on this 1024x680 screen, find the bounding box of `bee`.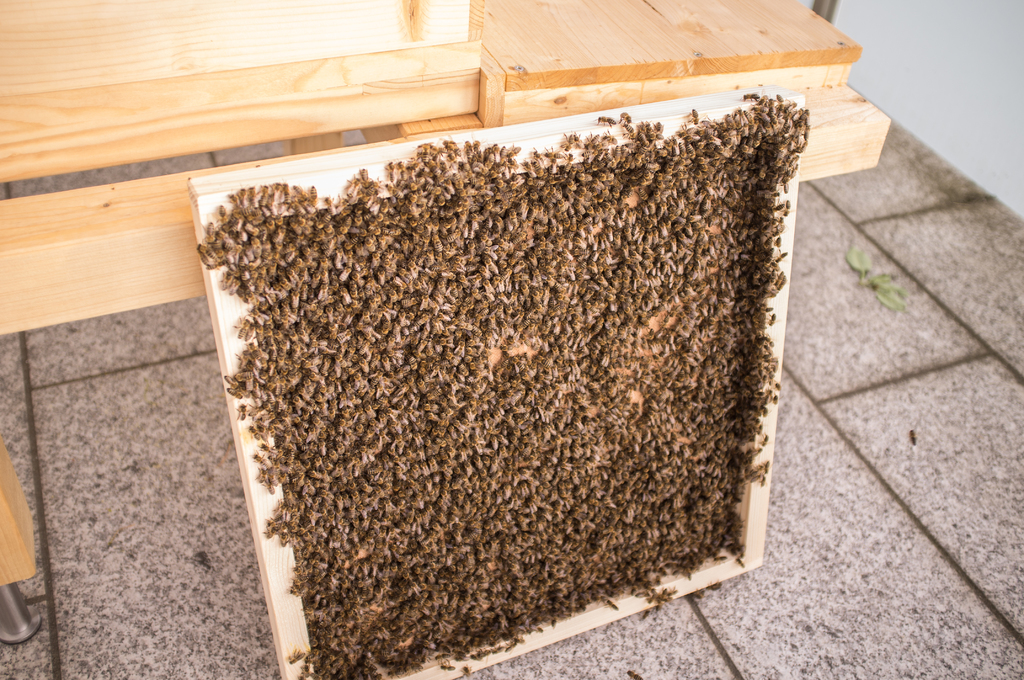
Bounding box: <bbox>755, 112, 771, 124</bbox>.
